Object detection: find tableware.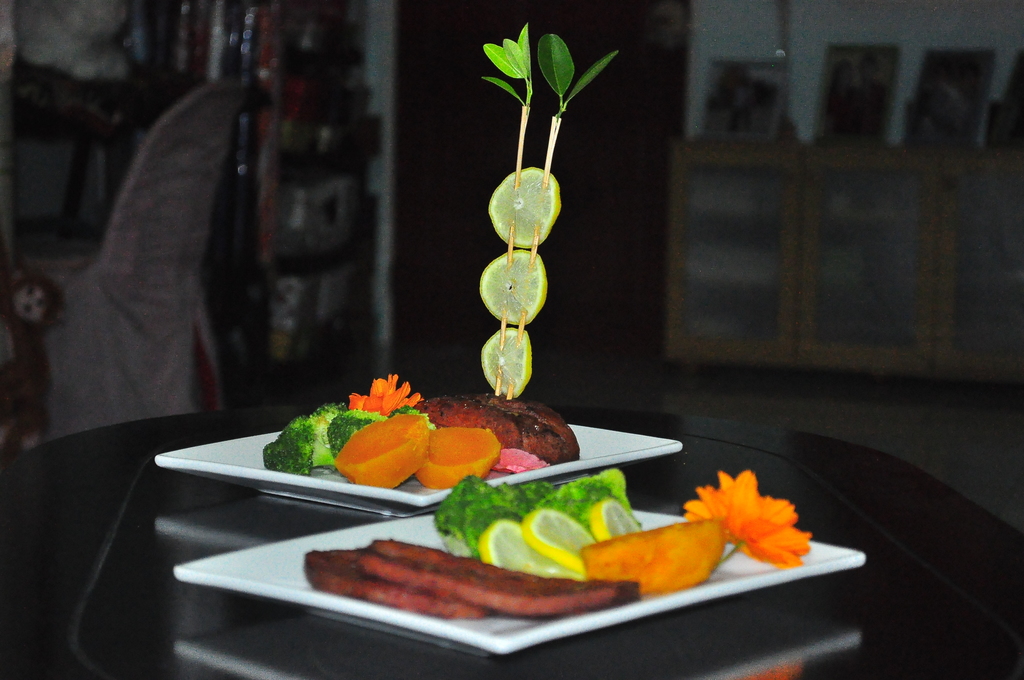
[x1=152, y1=423, x2=686, y2=513].
